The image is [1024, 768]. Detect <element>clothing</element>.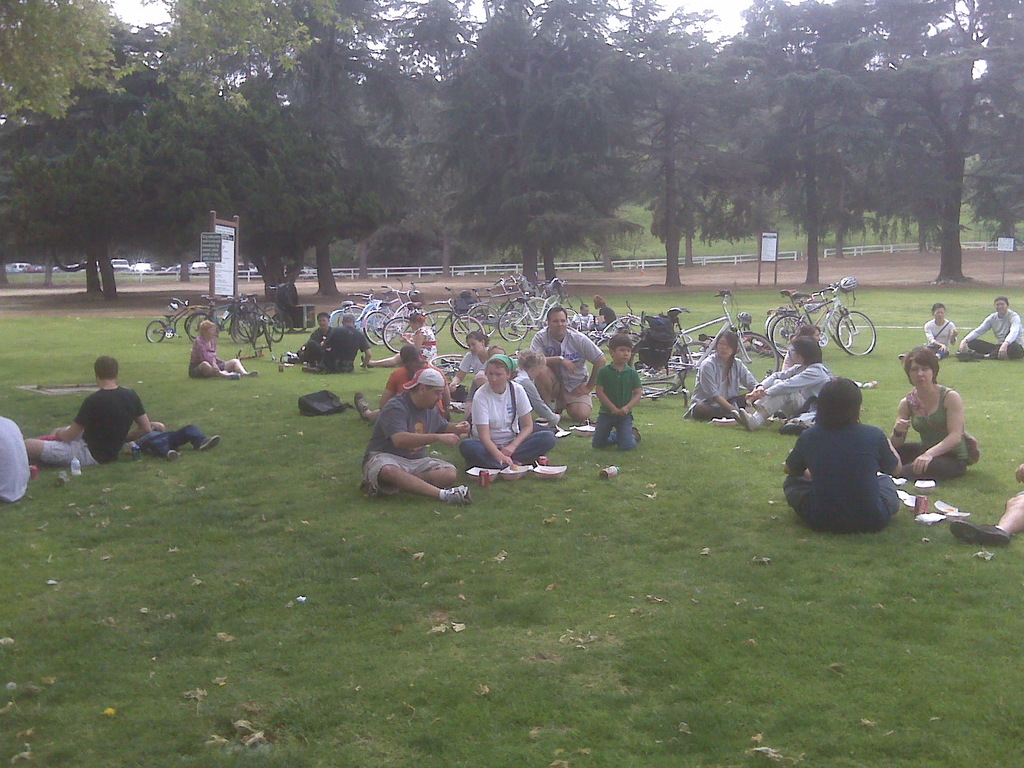
Detection: rect(523, 324, 613, 422).
